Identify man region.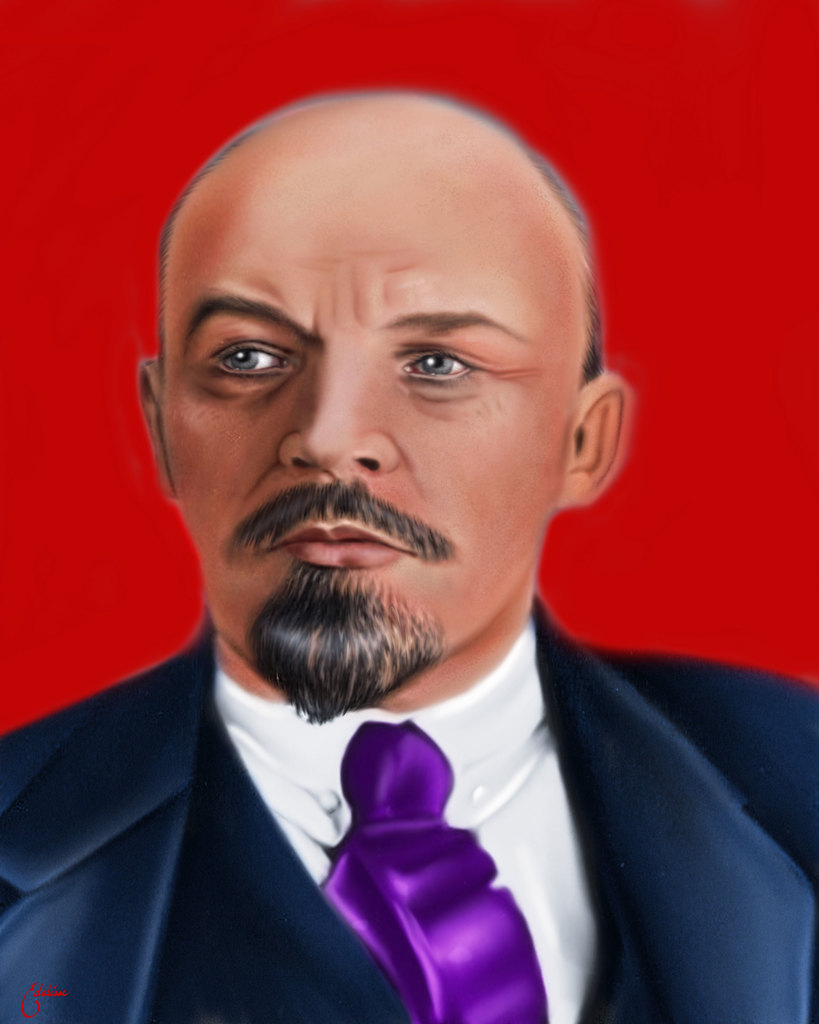
Region: select_region(0, 94, 800, 1023).
